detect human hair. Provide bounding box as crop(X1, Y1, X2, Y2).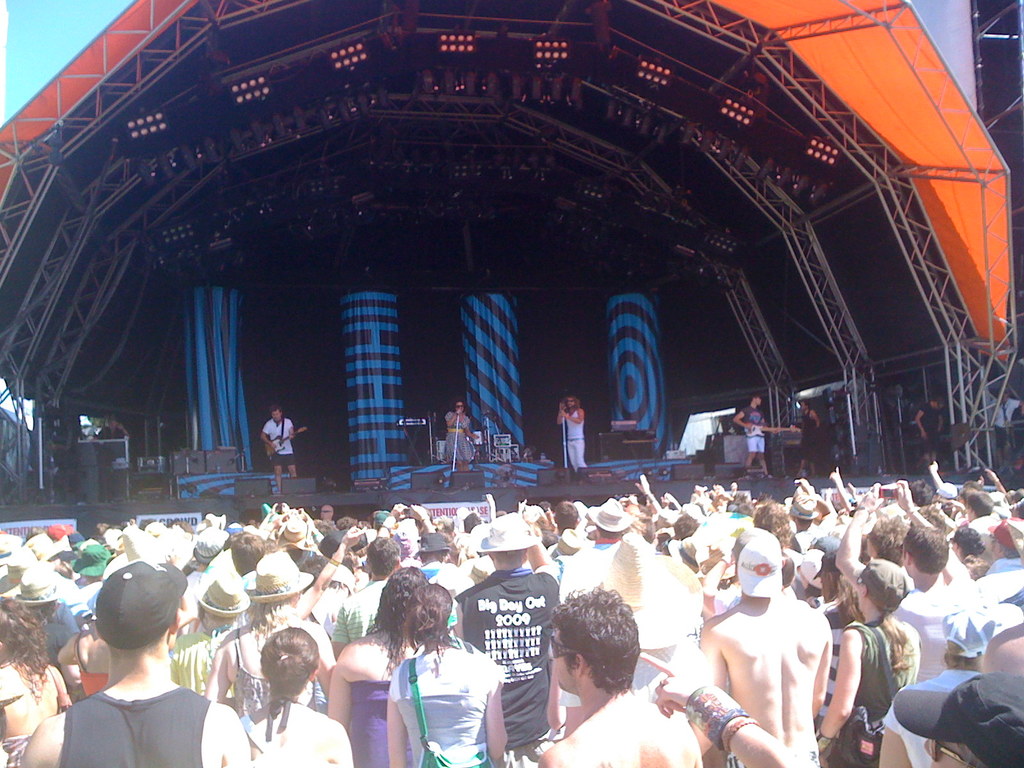
crop(899, 522, 949, 582).
